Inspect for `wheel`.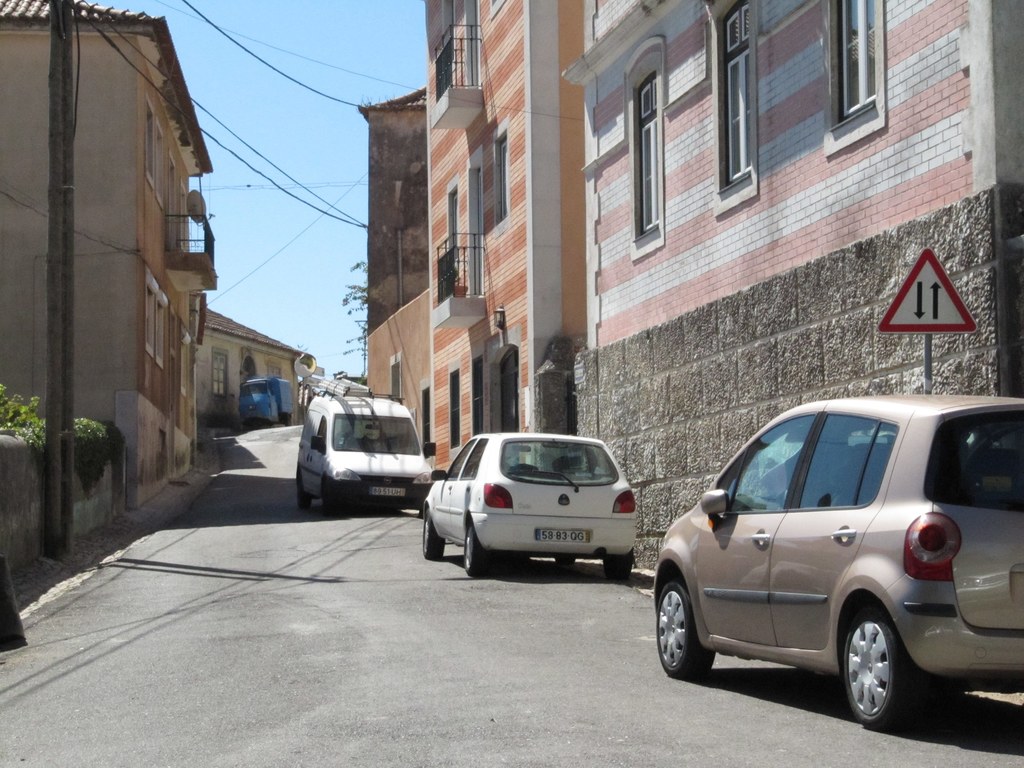
Inspection: x1=283, y1=416, x2=291, y2=426.
